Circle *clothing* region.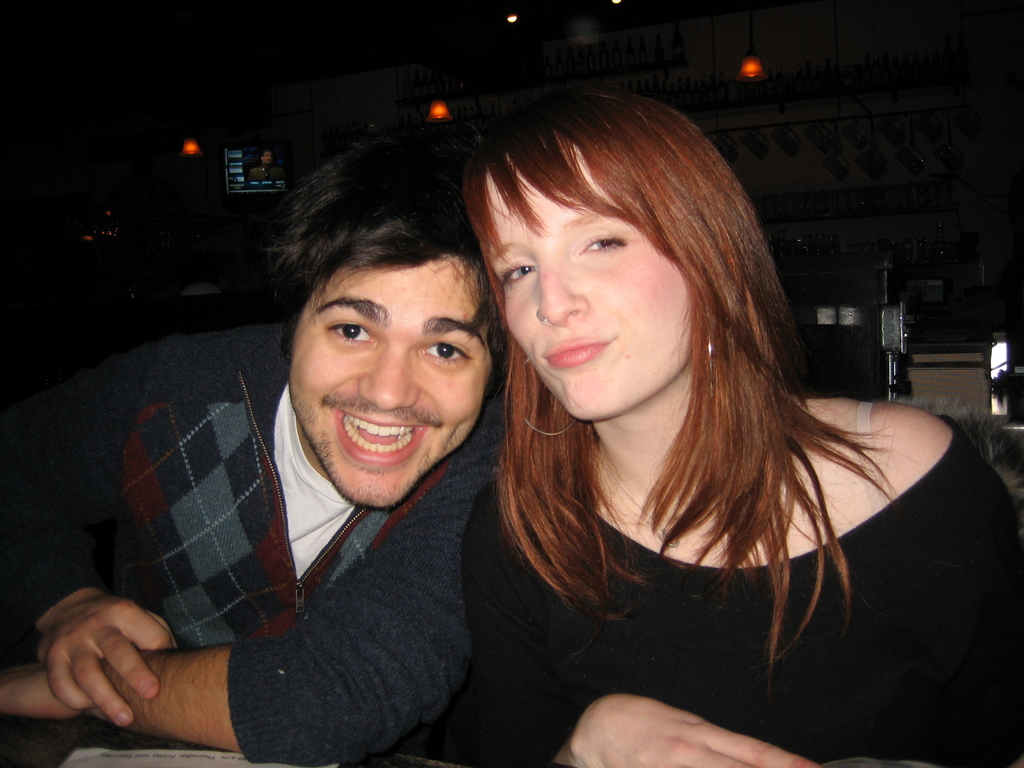
Region: 0,321,513,767.
